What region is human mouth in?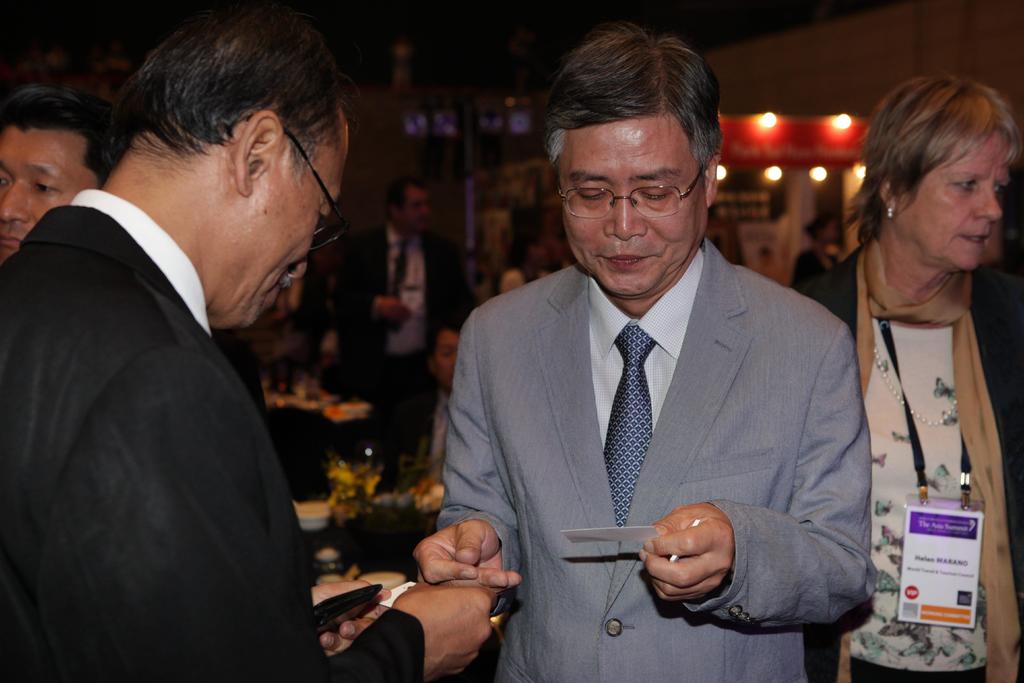
box(0, 232, 19, 243).
